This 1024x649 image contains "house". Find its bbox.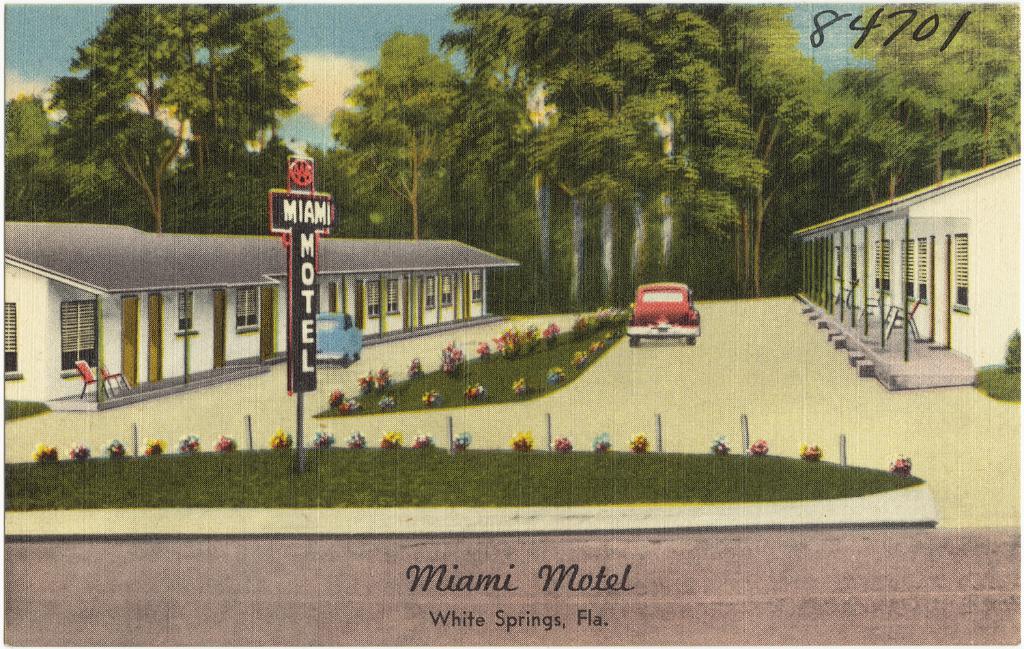
<bbox>788, 146, 1016, 390</bbox>.
